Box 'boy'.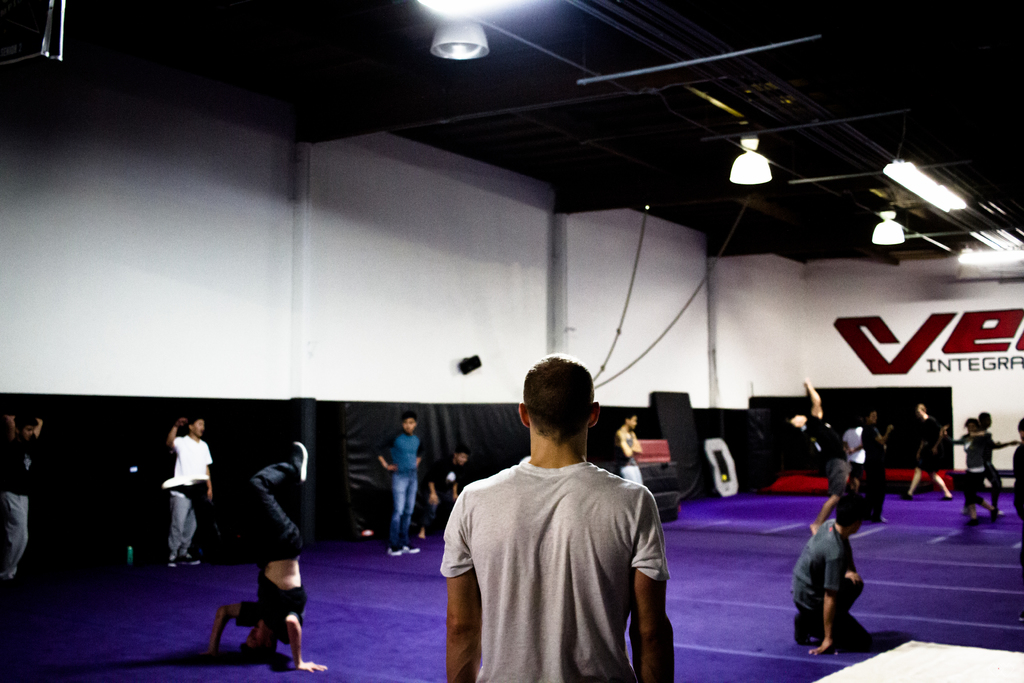
[left=792, top=493, right=867, bottom=656].
